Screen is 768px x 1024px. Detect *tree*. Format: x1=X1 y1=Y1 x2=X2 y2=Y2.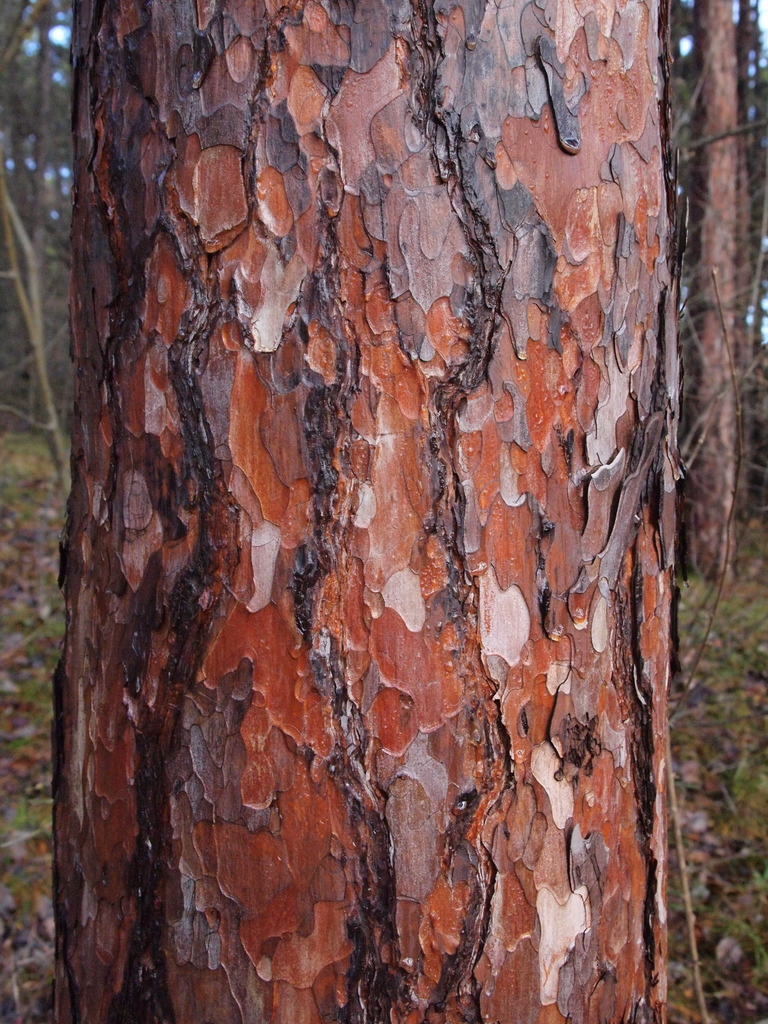
x1=0 y1=0 x2=91 y2=481.
